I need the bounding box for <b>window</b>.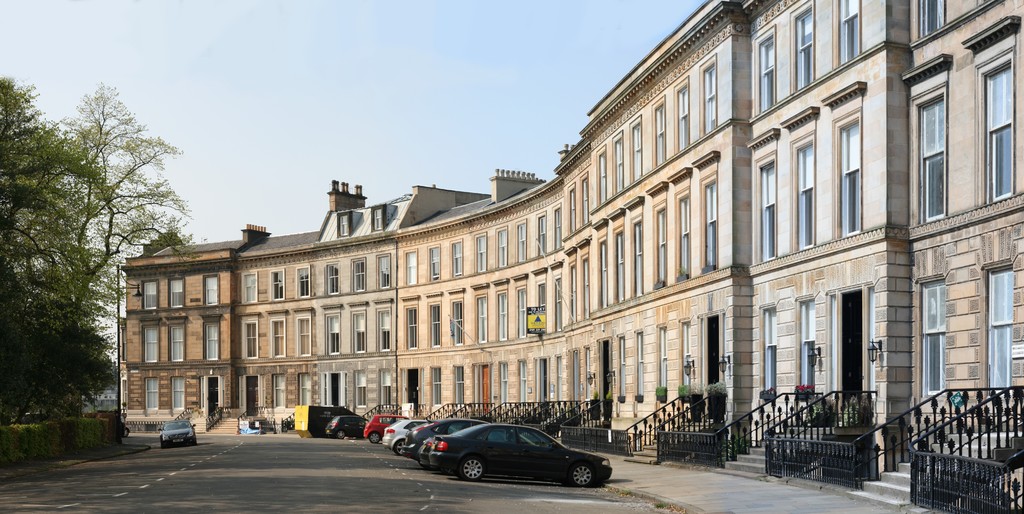
Here it is: Rect(168, 279, 180, 309).
